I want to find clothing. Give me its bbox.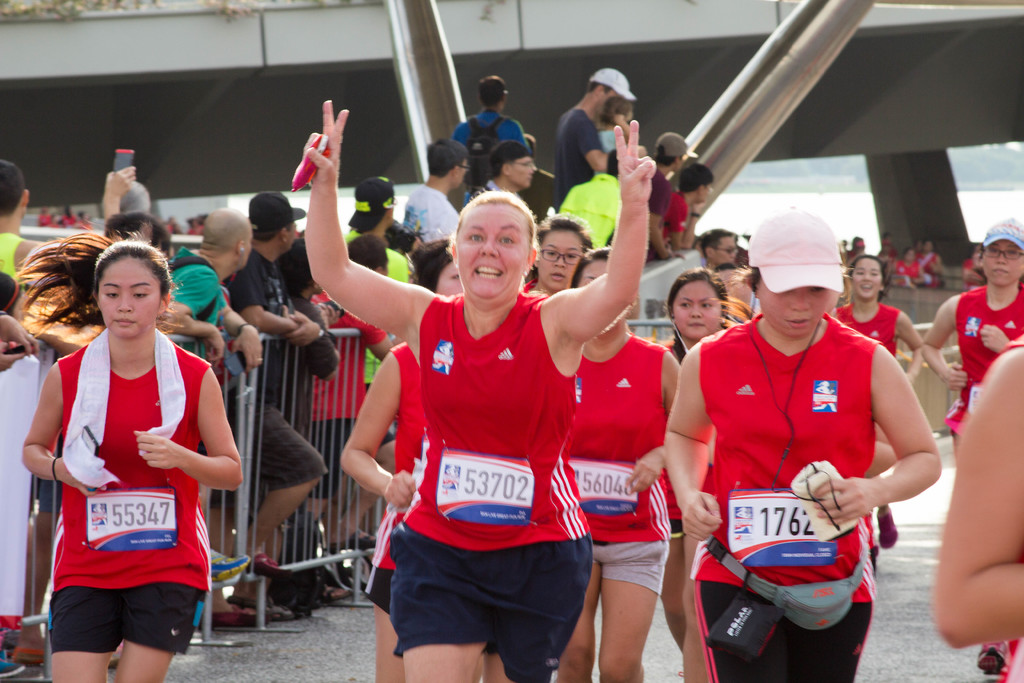
bbox(697, 310, 873, 682).
